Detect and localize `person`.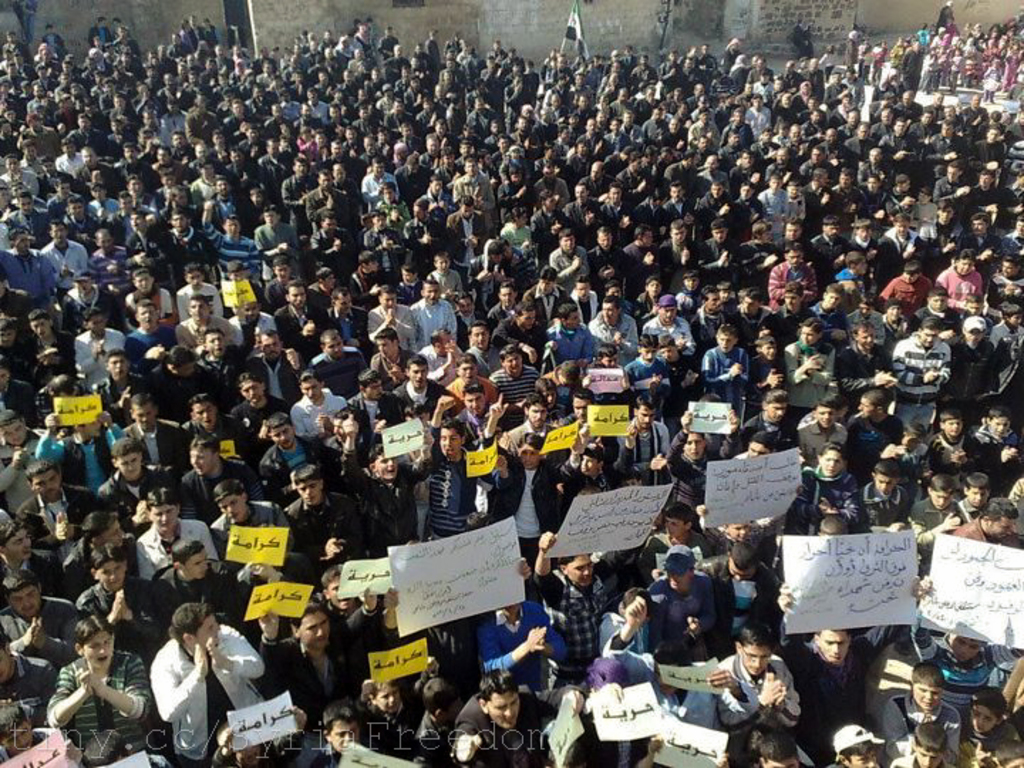
Localized at {"left": 354, "top": 444, "right": 420, "bottom": 560}.
